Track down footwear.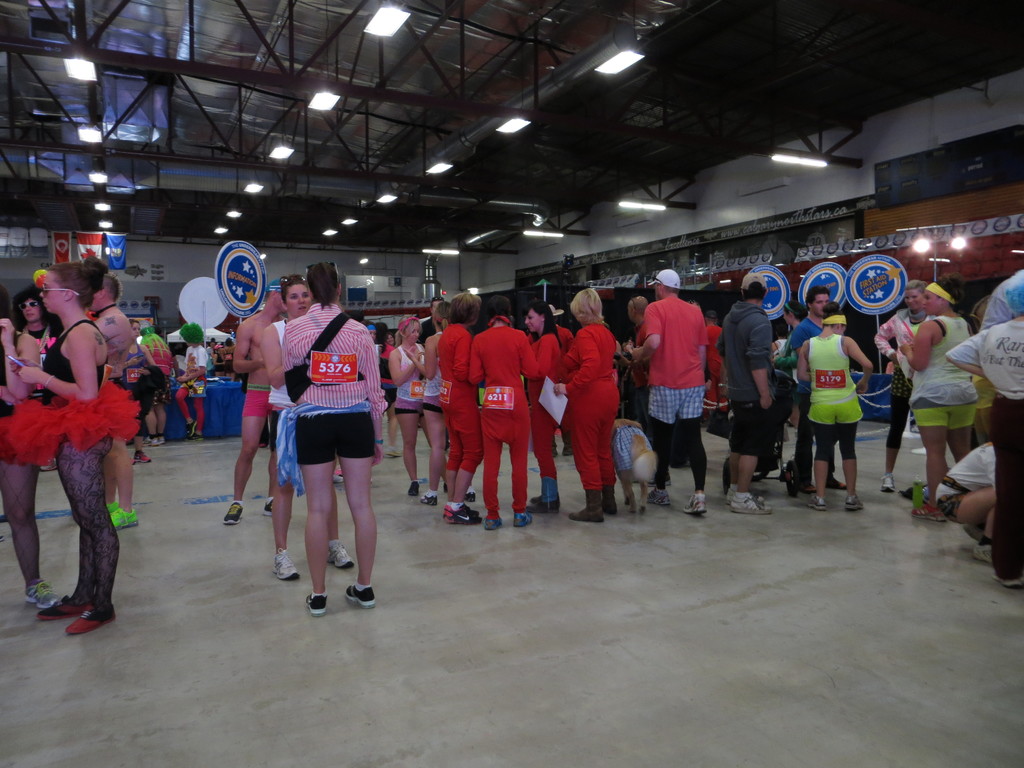
Tracked to <region>108, 502, 141, 529</region>.
